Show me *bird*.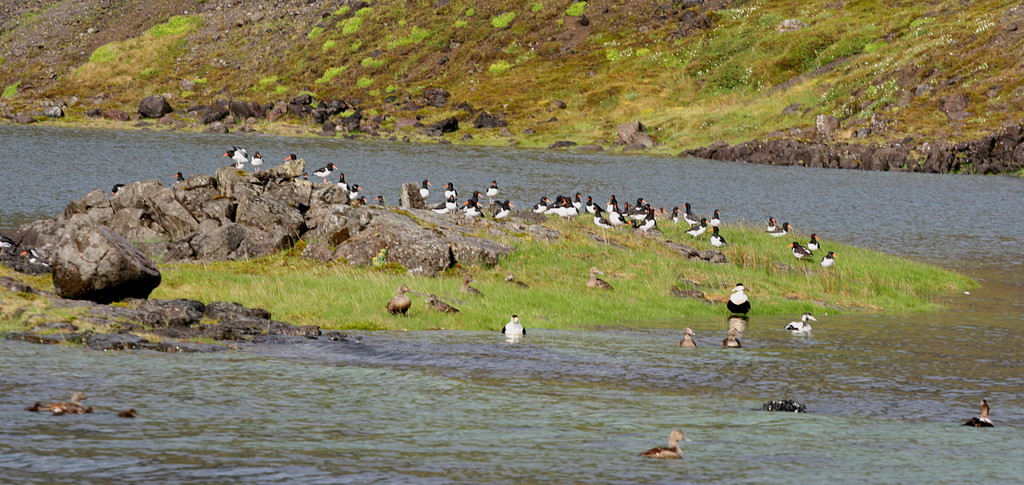
*bird* is here: {"x1": 680, "y1": 202, "x2": 701, "y2": 231}.
